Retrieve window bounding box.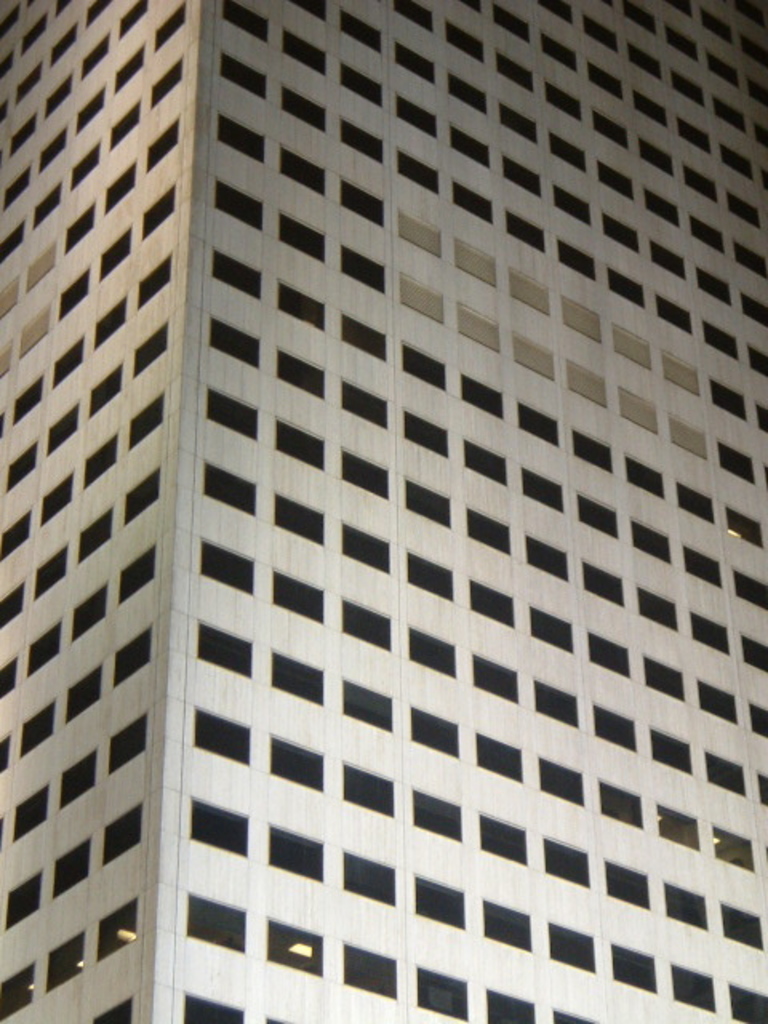
Bounding box: rect(184, 987, 245, 1022).
